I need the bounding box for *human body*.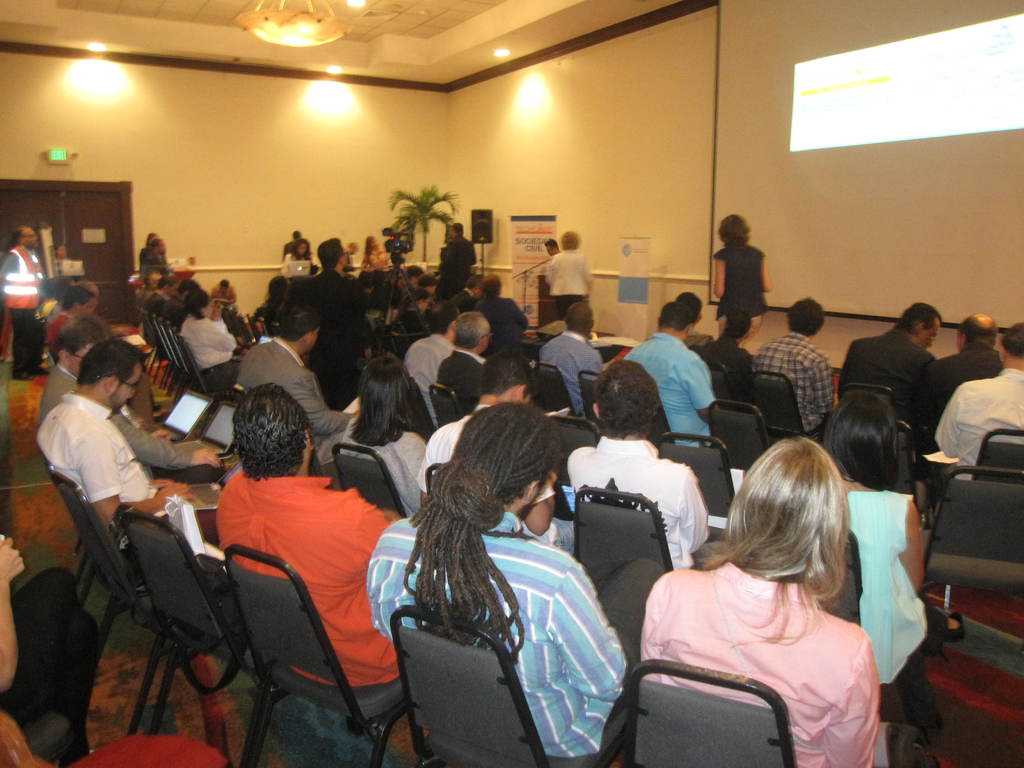
Here it is: 714/239/773/342.
